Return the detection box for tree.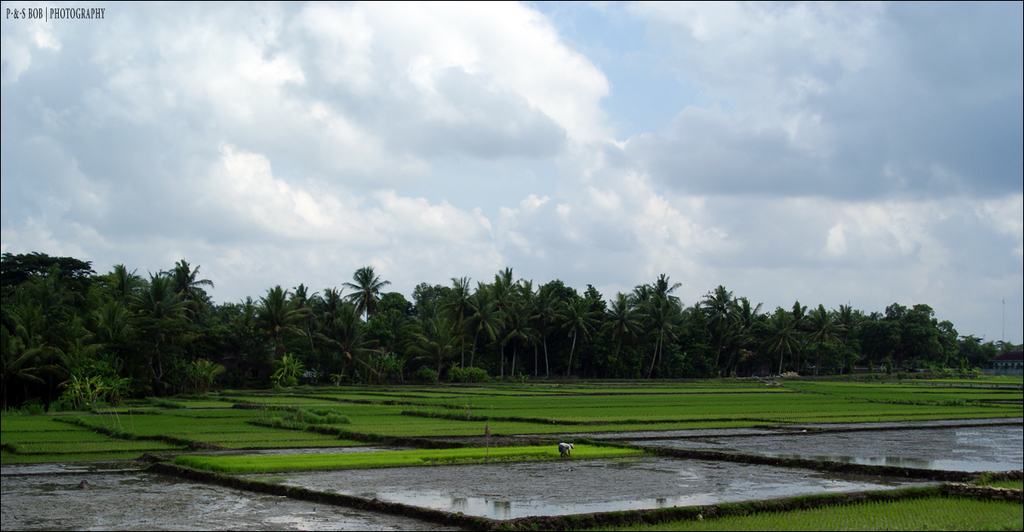
x1=410 y1=277 x2=485 y2=381.
